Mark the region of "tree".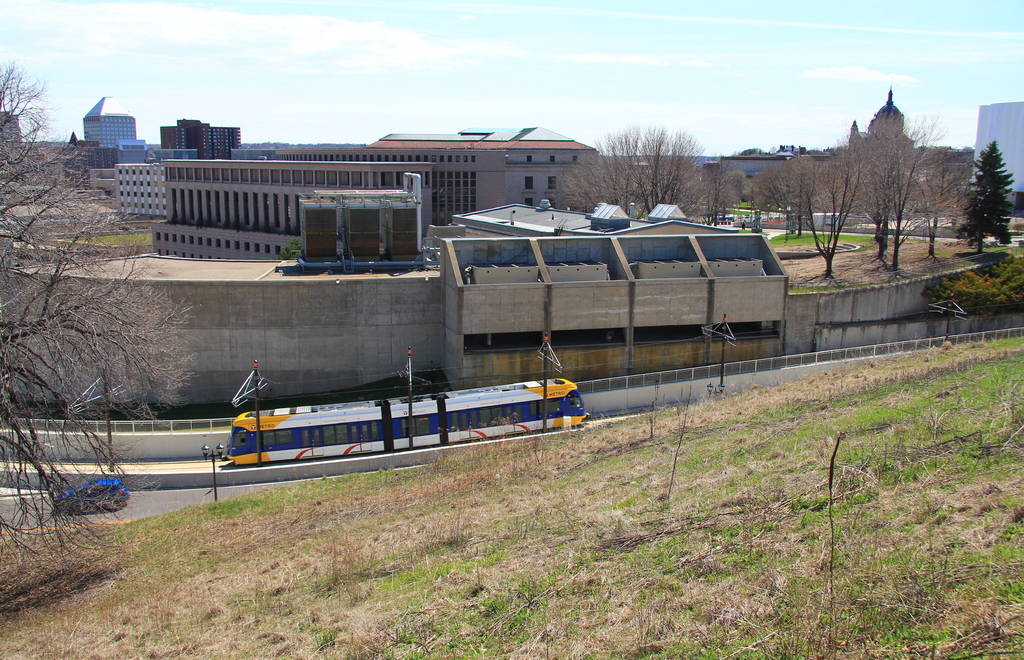
Region: [x1=789, y1=126, x2=873, y2=280].
